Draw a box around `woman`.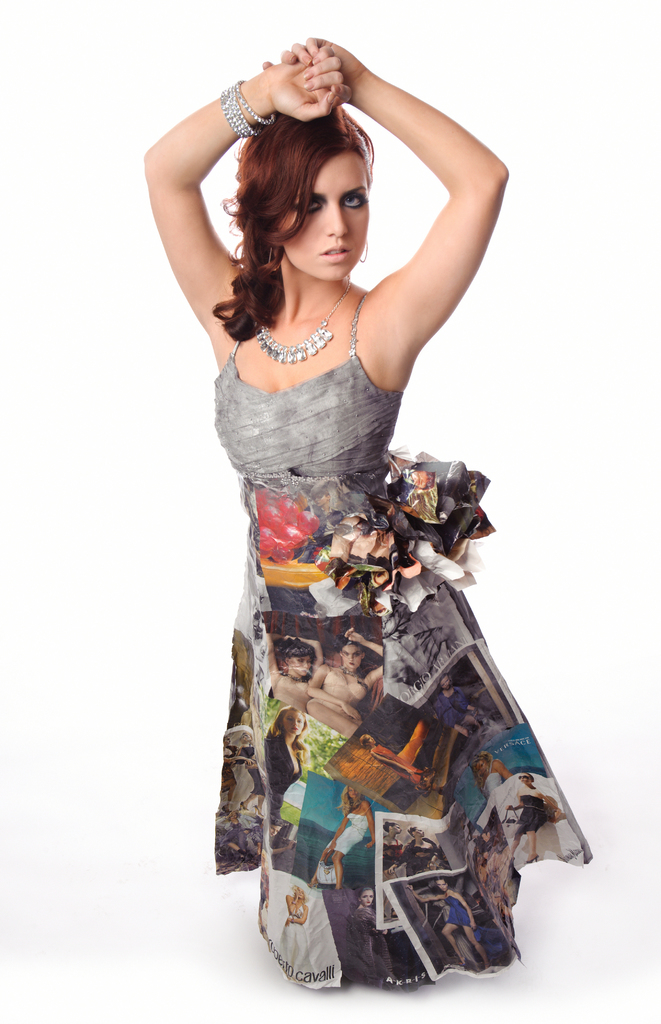
pyautogui.locateOnScreen(145, 35, 590, 986).
